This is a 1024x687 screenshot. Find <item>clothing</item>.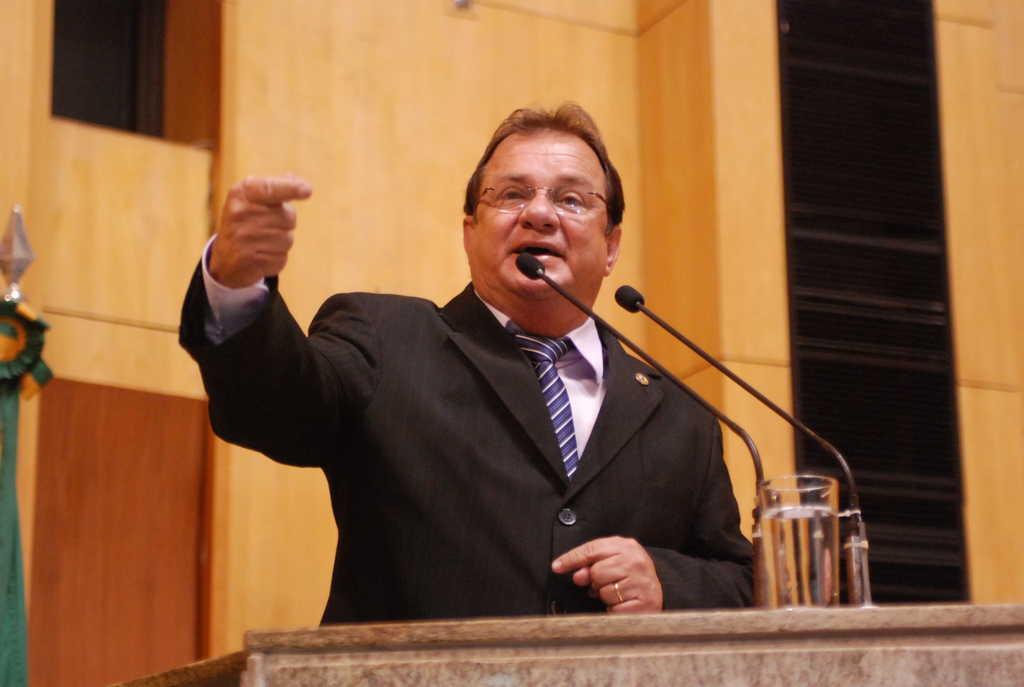
Bounding box: [230, 231, 746, 642].
